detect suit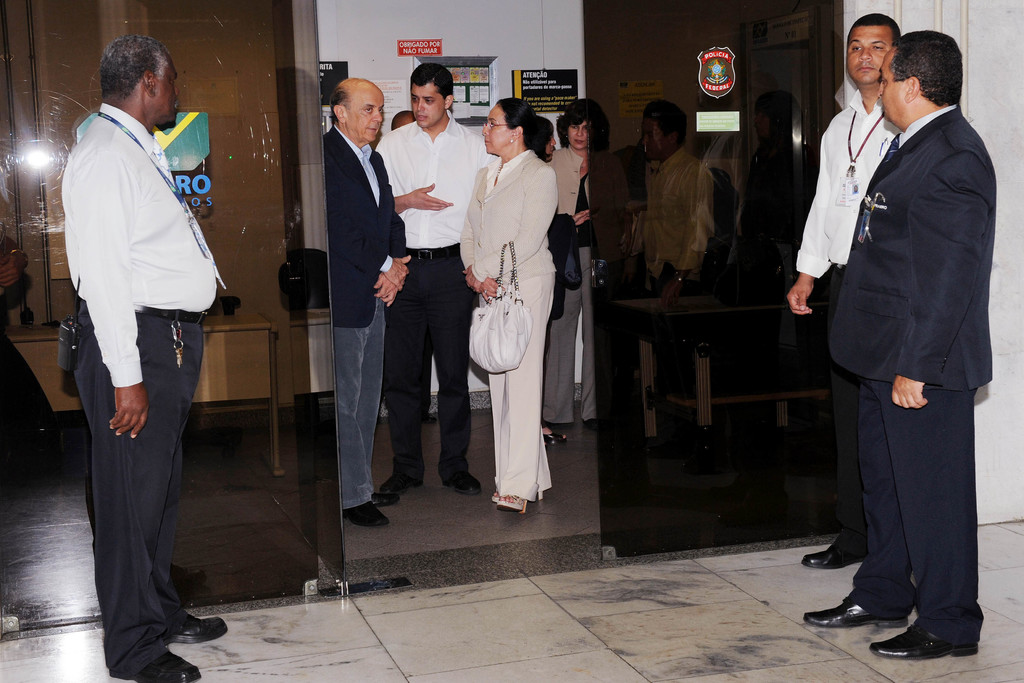
823:92:995:645
